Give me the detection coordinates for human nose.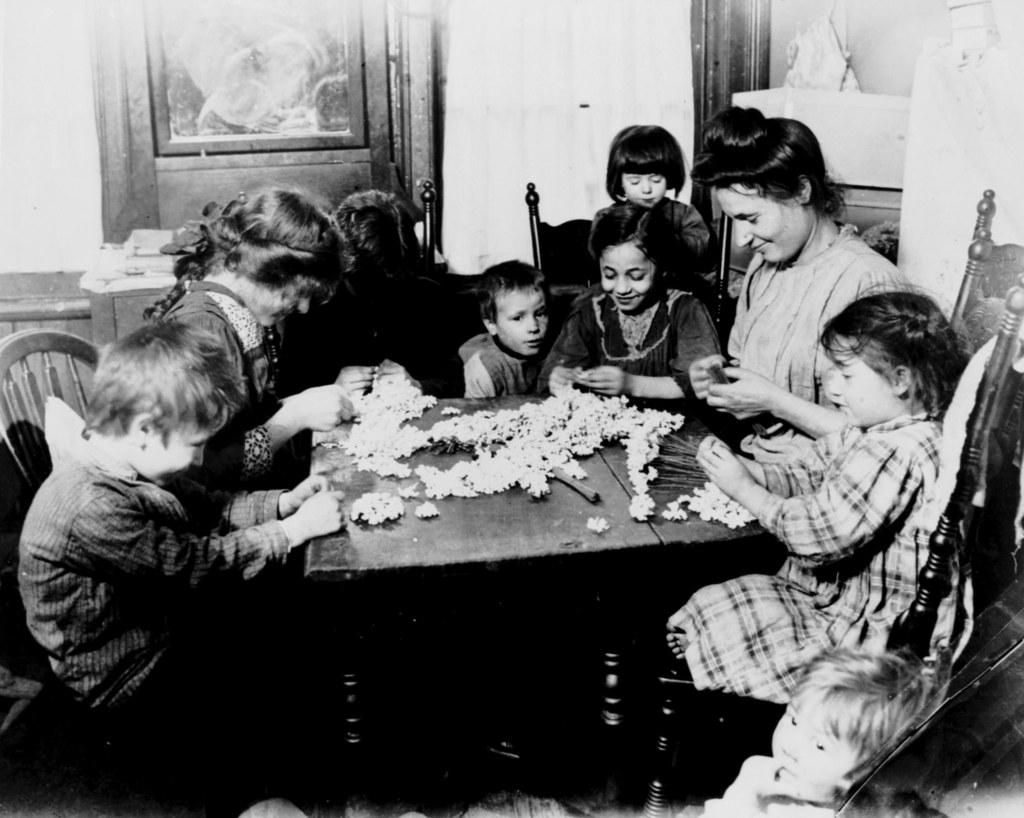
(x1=614, y1=273, x2=632, y2=300).
